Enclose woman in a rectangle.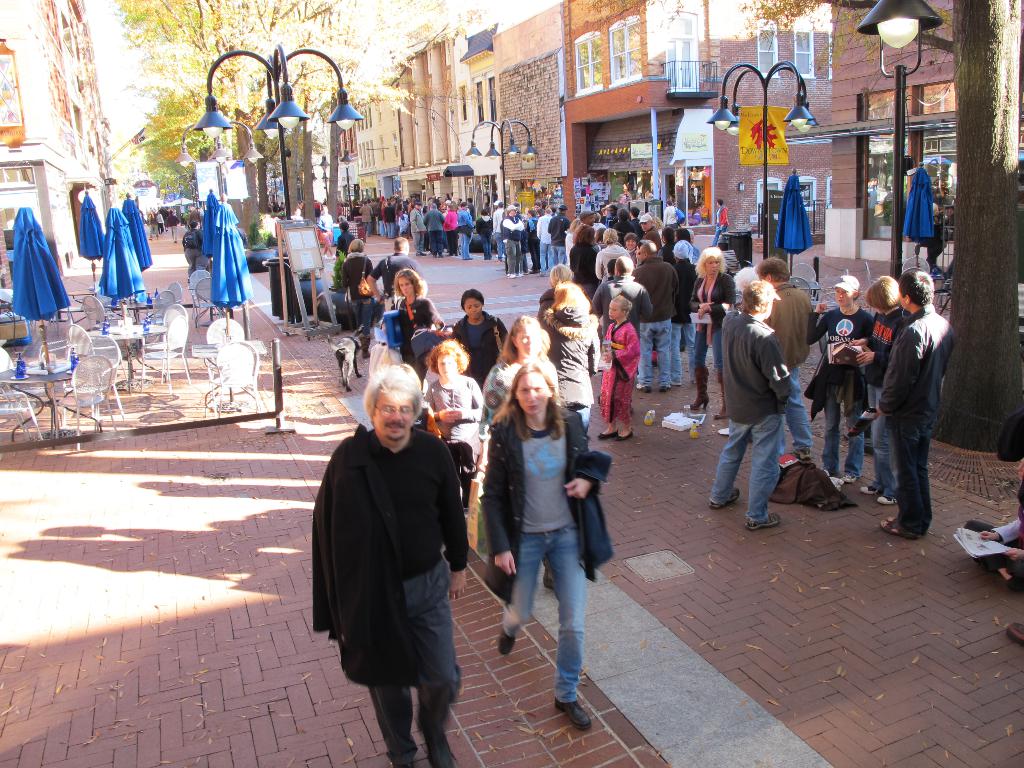
crop(526, 210, 541, 275).
